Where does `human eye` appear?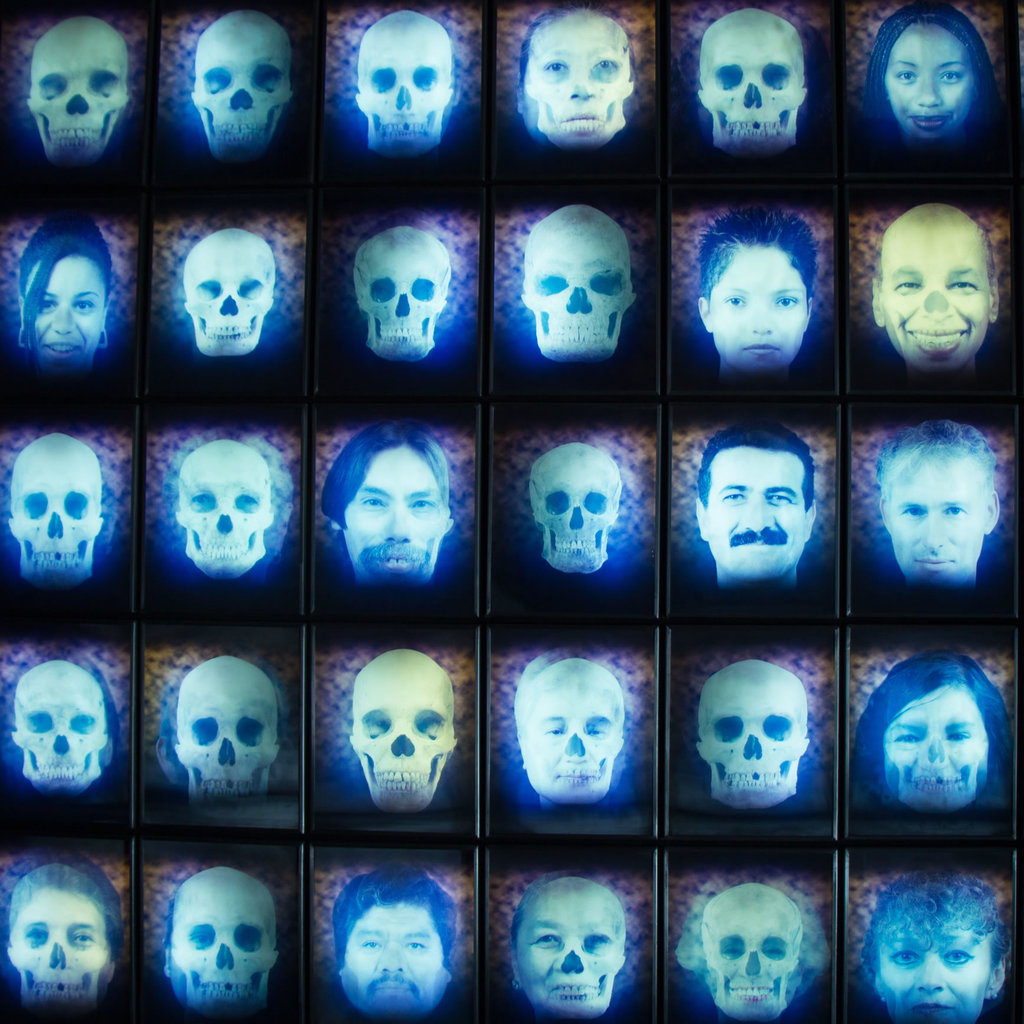
Appears at 953:278:977:293.
